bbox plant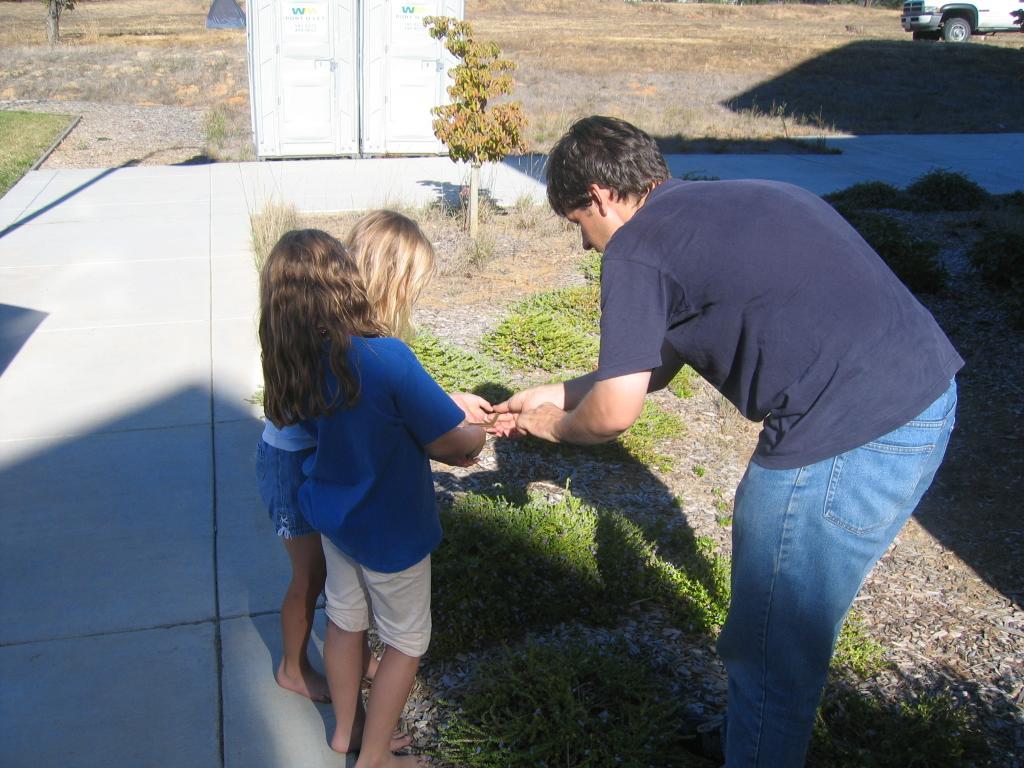
669,489,683,507
